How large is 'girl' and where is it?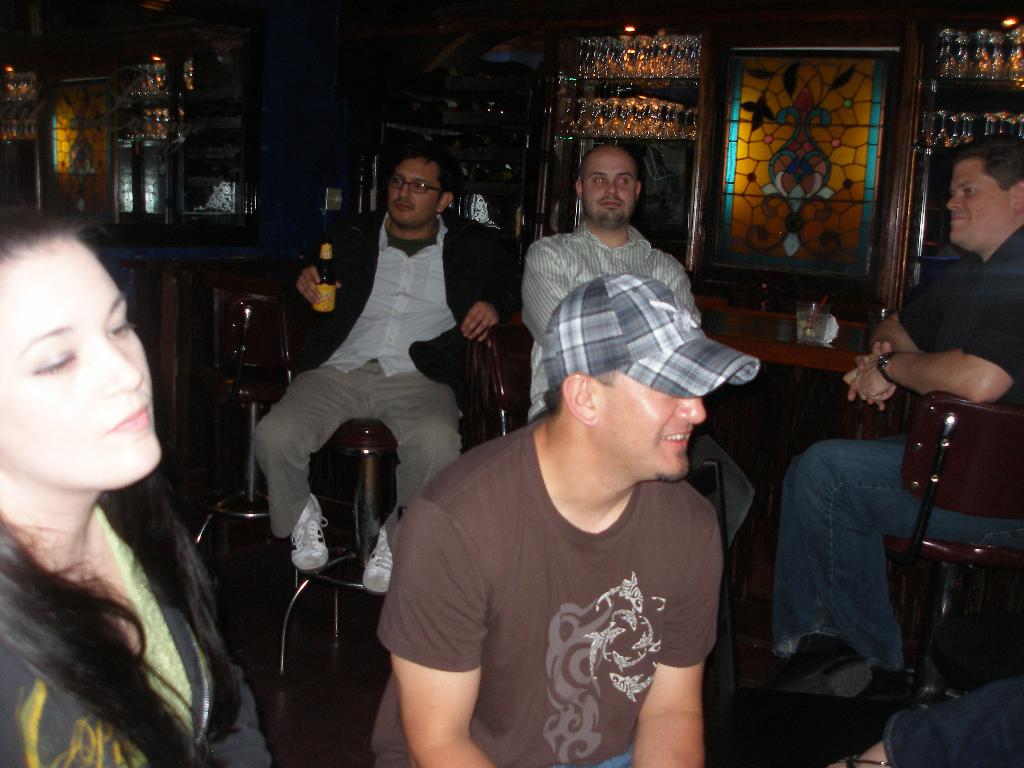
Bounding box: locate(0, 217, 268, 767).
